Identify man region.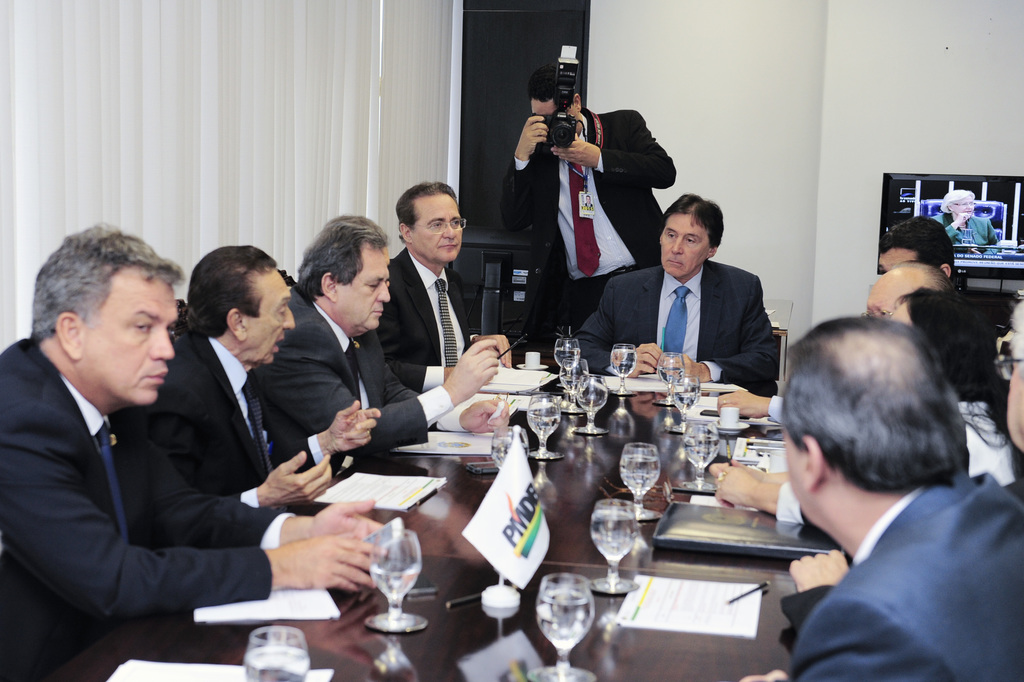
Region: bbox=[248, 213, 507, 471].
